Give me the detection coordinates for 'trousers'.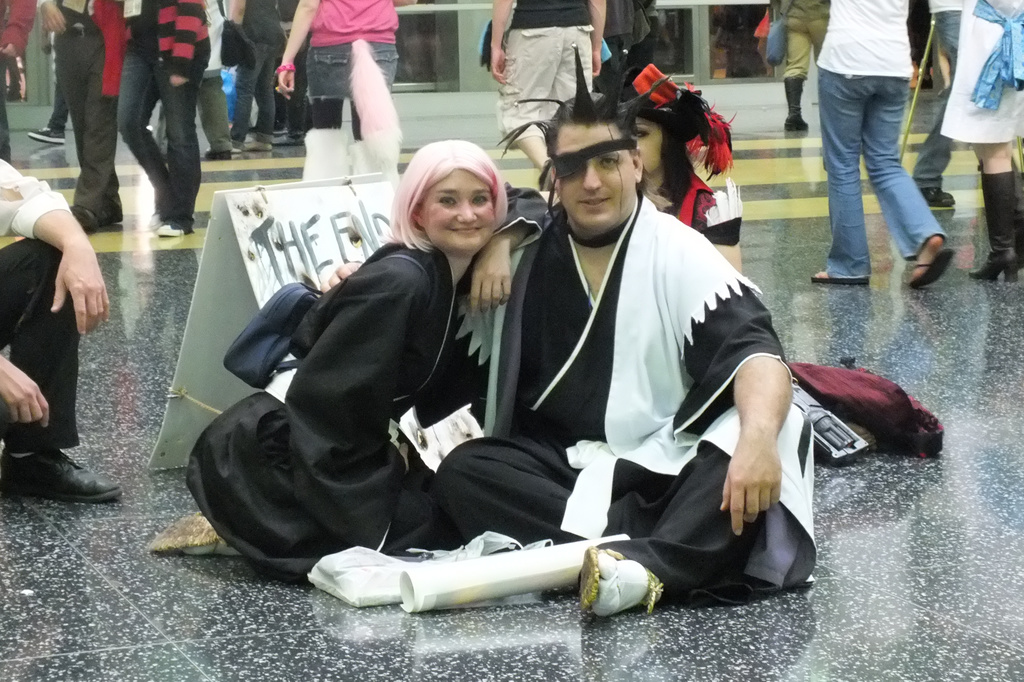
l=51, t=20, r=119, b=219.
